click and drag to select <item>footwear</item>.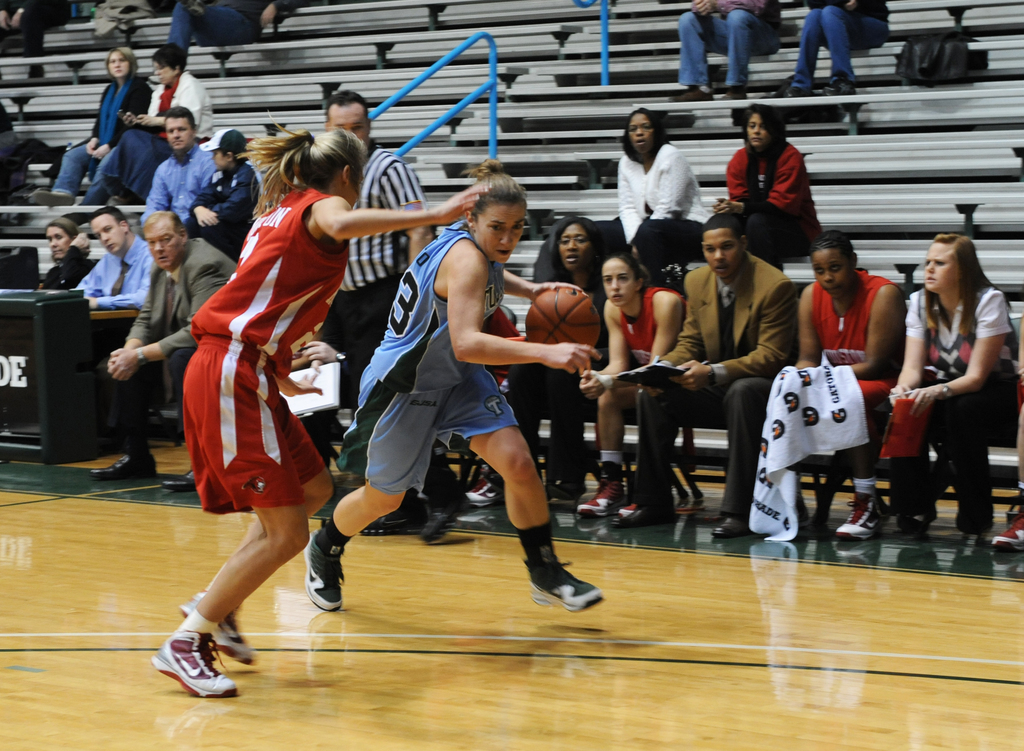
Selection: detection(29, 185, 75, 212).
